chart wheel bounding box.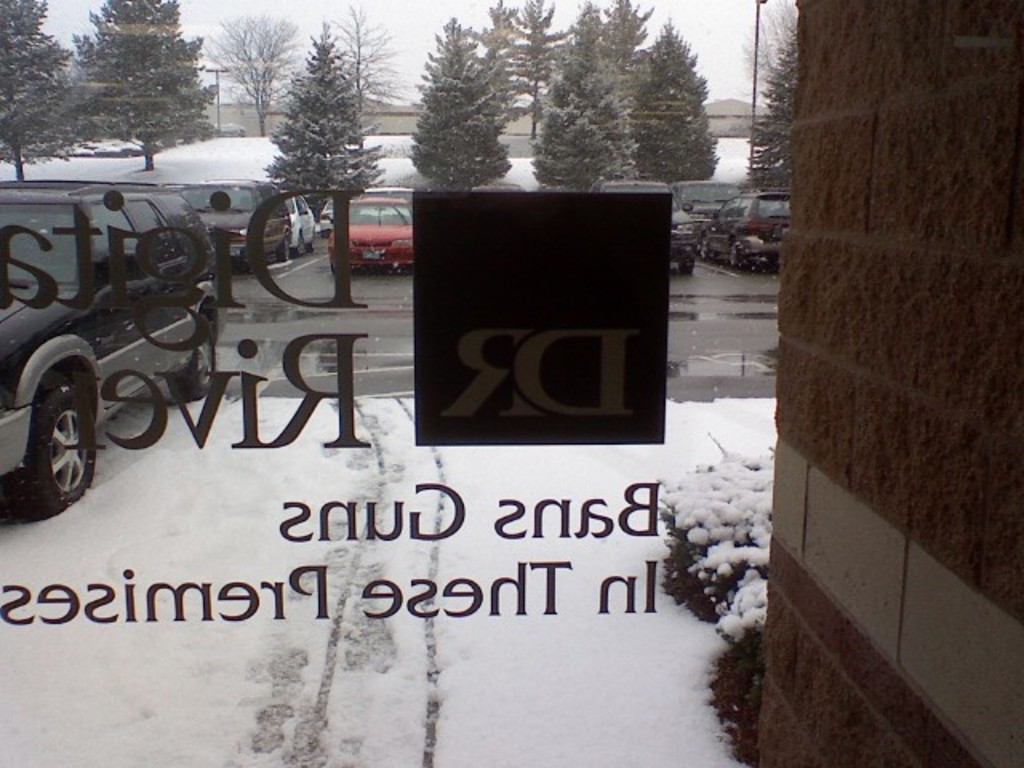
Charted: locate(728, 242, 742, 266).
